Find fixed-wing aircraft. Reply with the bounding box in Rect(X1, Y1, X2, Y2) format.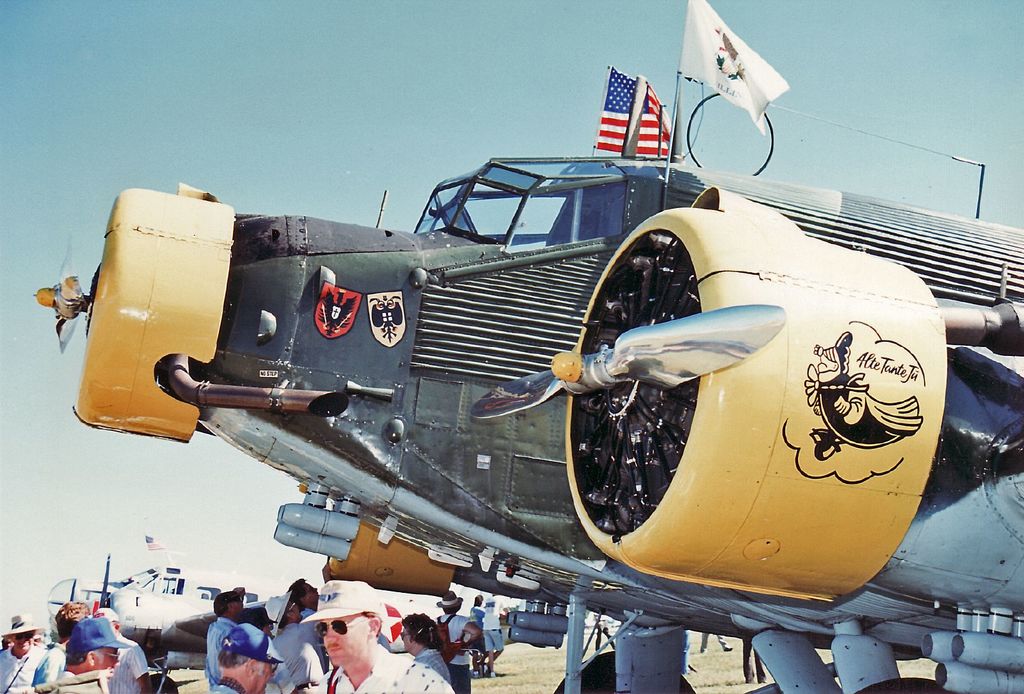
Rect(34, 79, 1023, 693).
